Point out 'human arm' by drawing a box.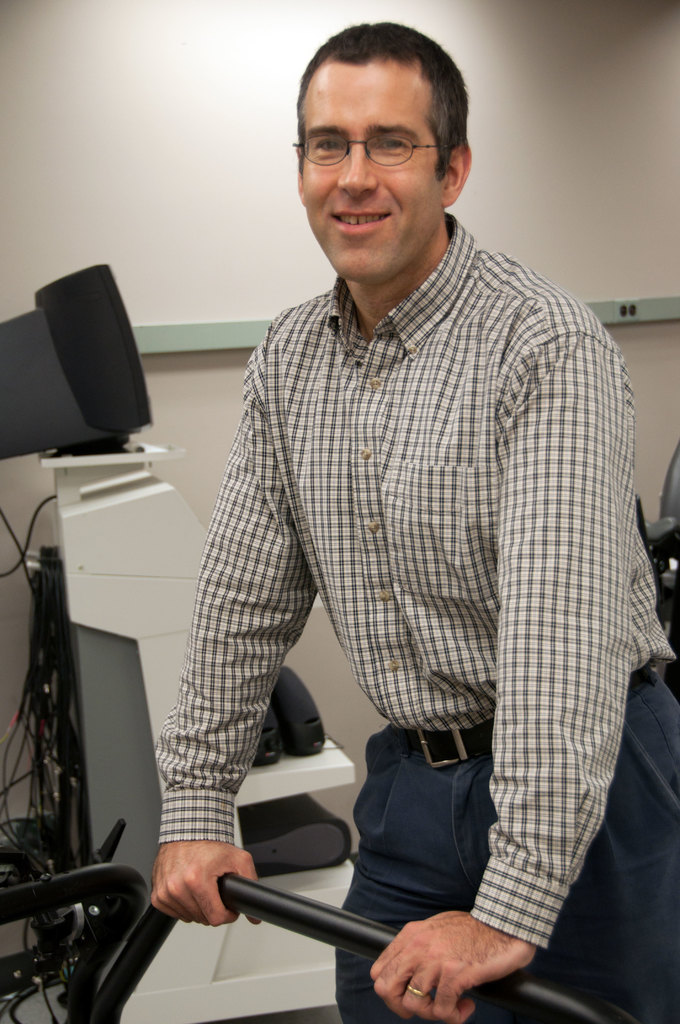
box=[359, 312, 637, 1023].
